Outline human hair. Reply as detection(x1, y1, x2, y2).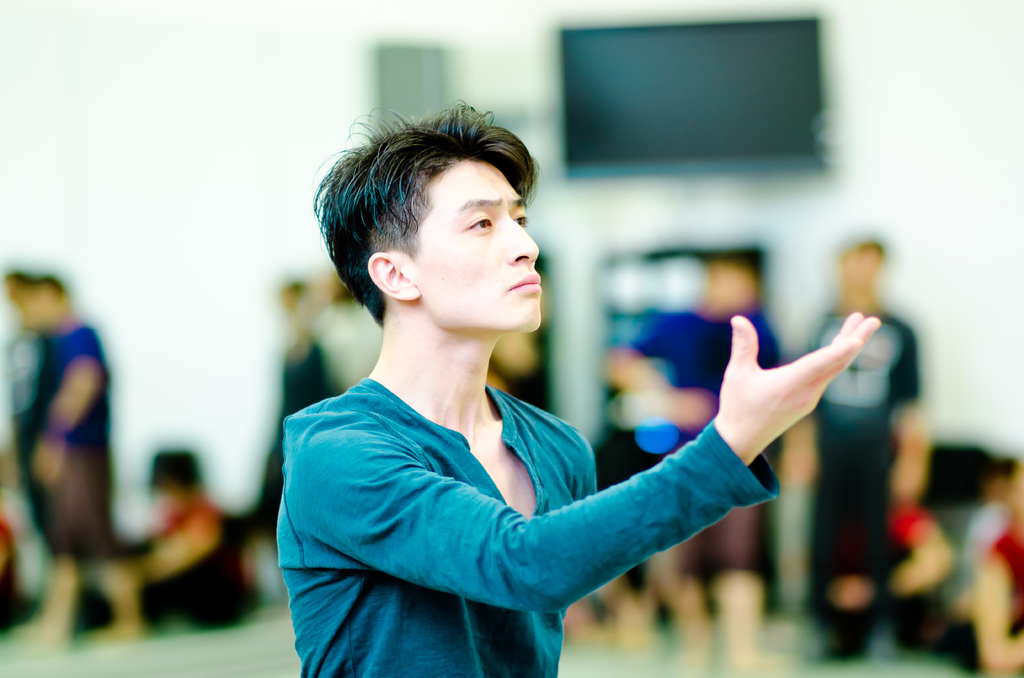
detection(319, 94, 504, 344).
